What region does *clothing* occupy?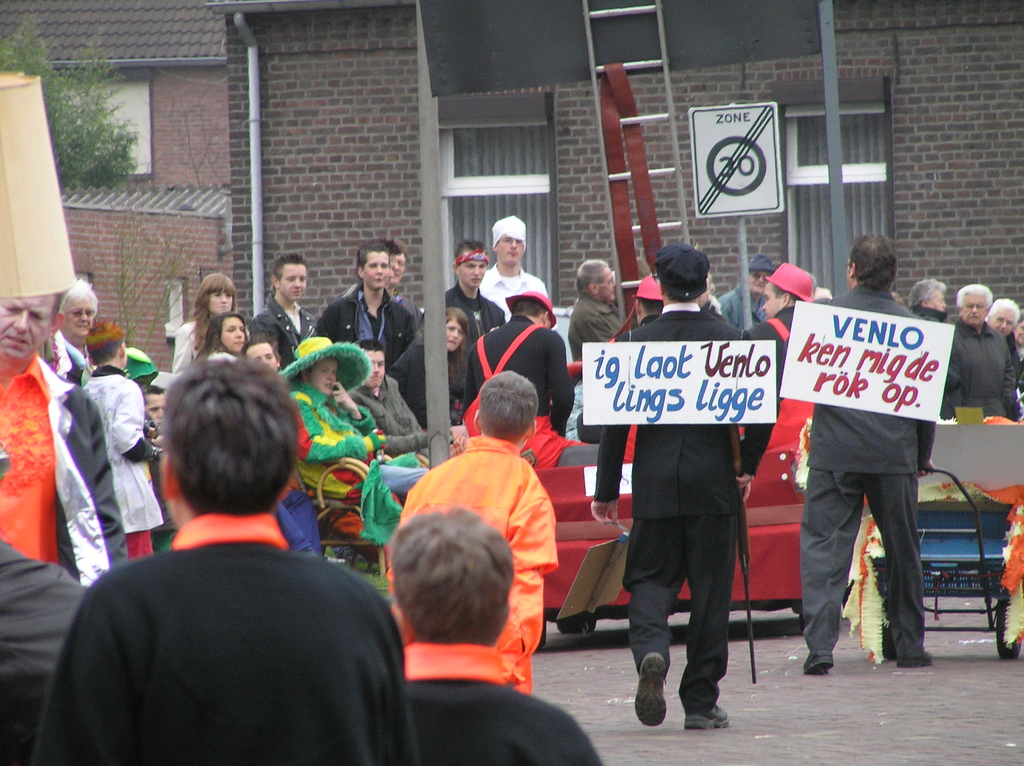
<bbox>600, 304, 777, 706</bbox>.
